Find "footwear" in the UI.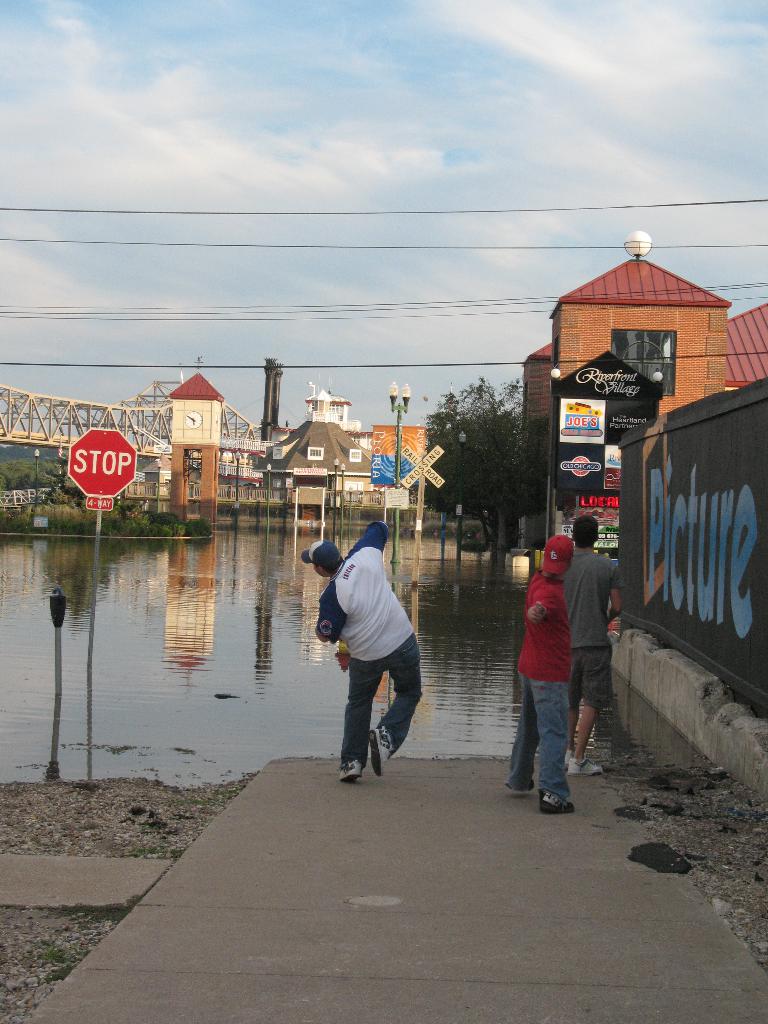
UI element at rect(370, 721, 394, 779).
